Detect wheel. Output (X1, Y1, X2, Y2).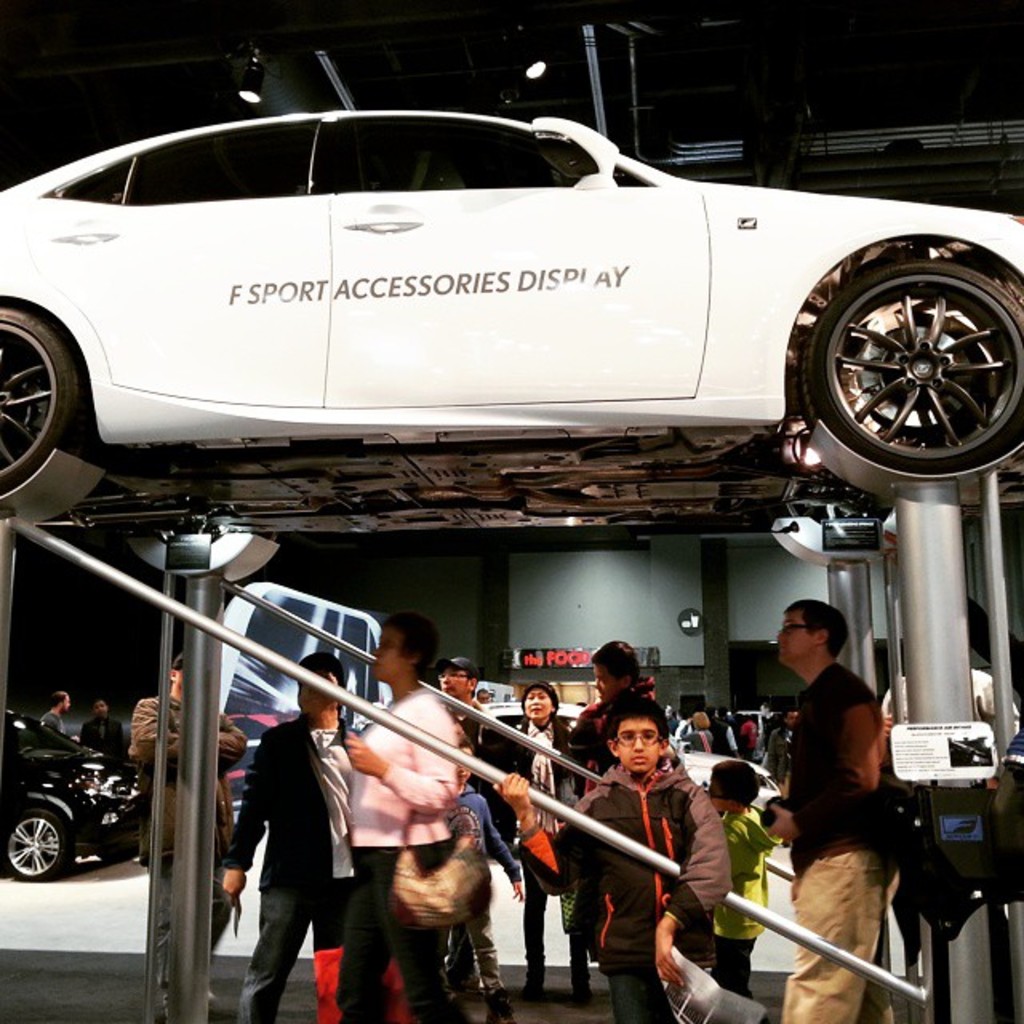
(480, 822, 517, 862).
